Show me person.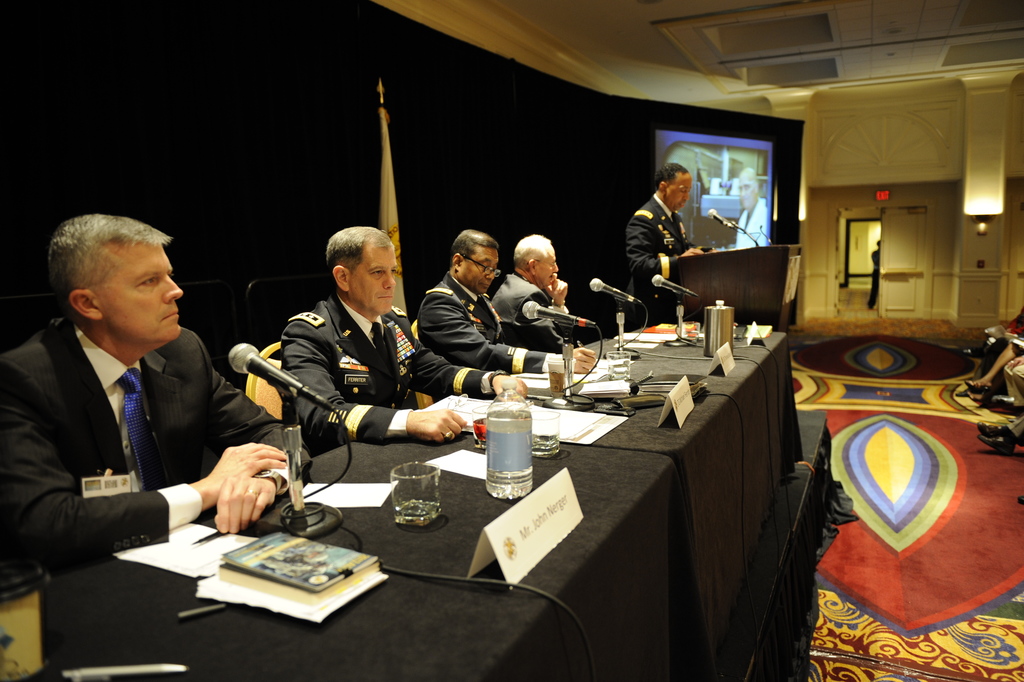
person is here: 283/223/528/447.
